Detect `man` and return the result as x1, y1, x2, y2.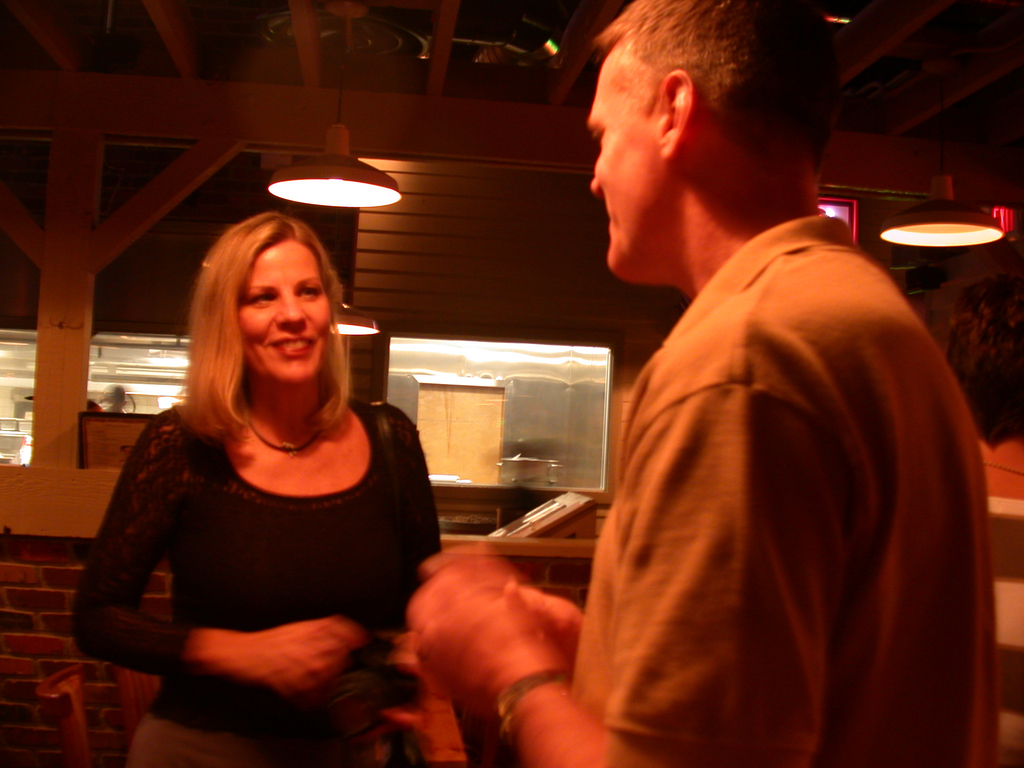
400, 0, 997, 767.
